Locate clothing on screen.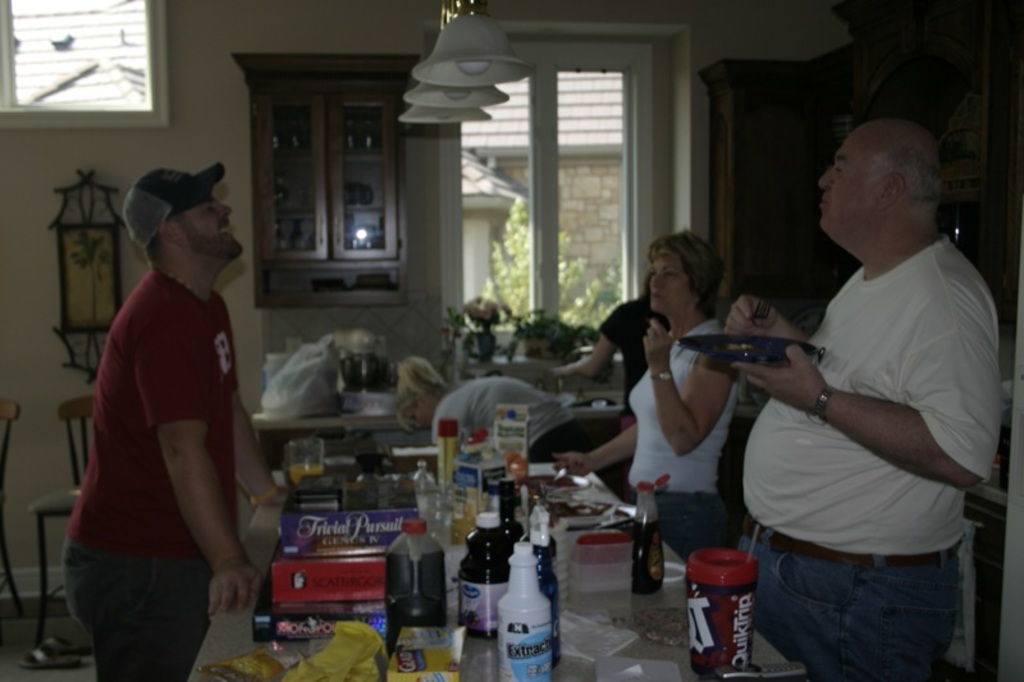
On screen at locate(434, 377, 584, 467).
